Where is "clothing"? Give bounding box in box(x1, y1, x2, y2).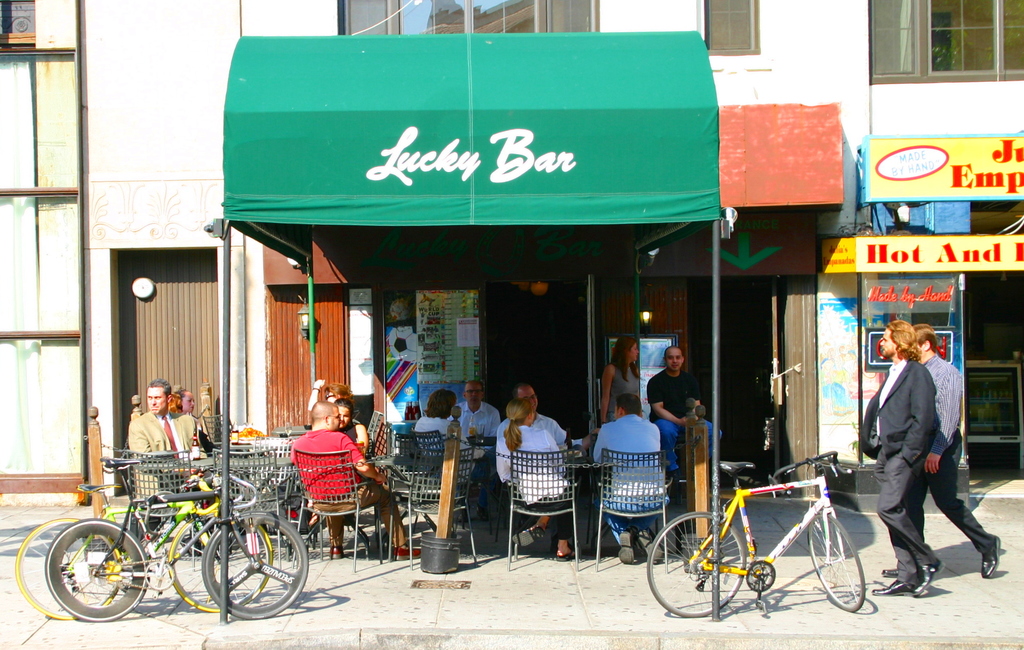
box(915, 349, 989, 551).
